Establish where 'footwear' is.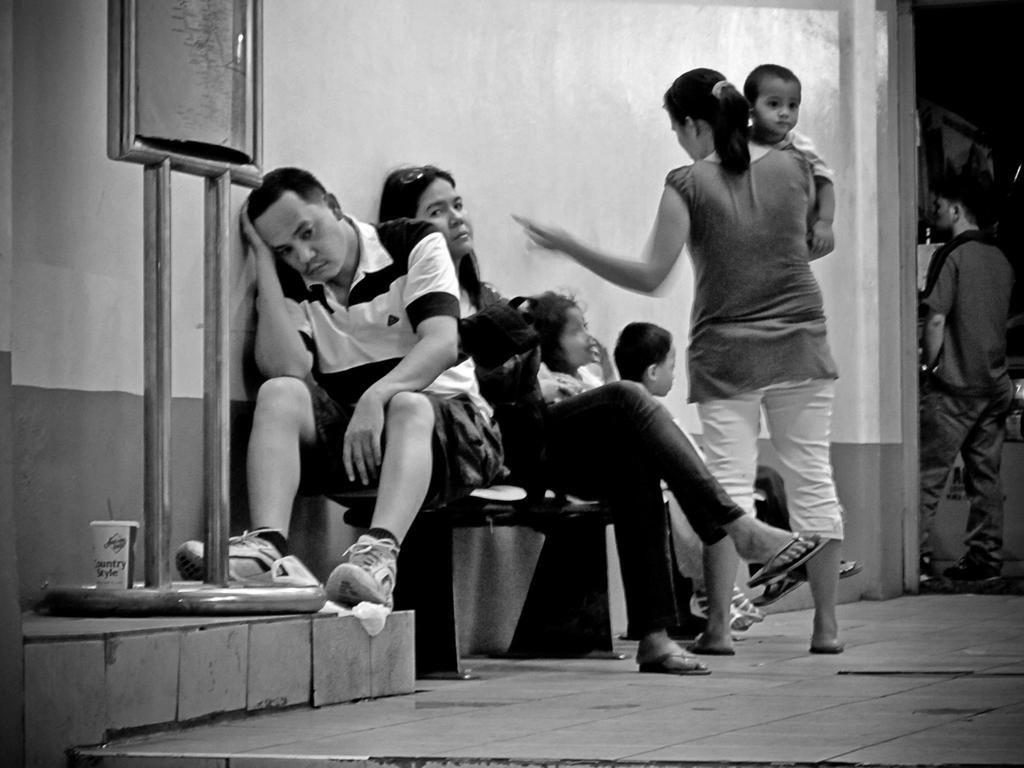
Established at 321 529 395 614.
